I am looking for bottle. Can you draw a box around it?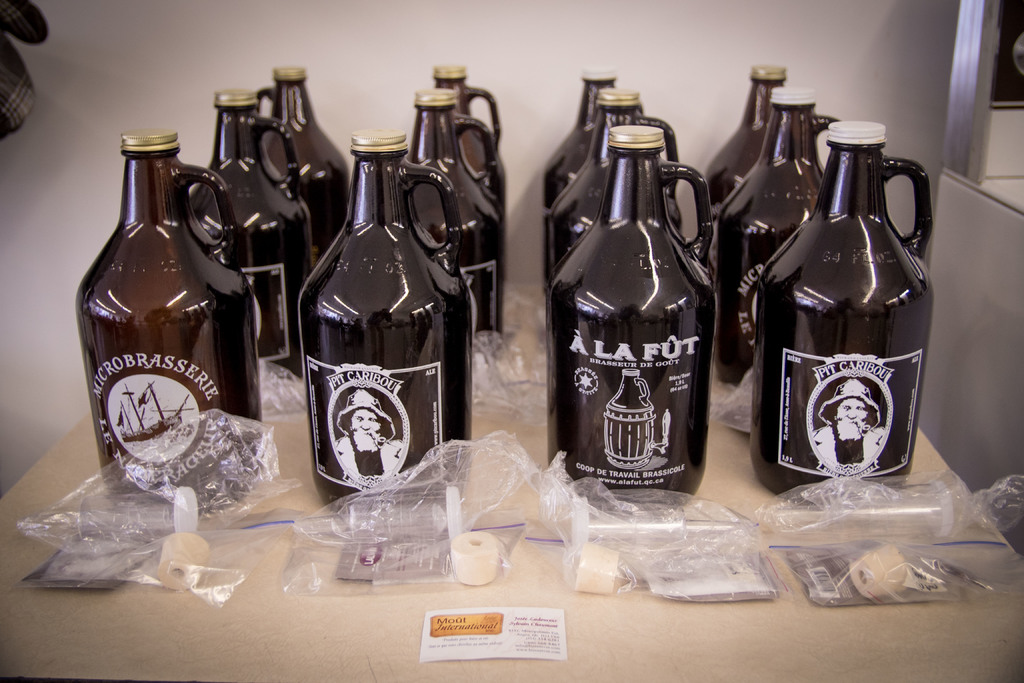
Sure, the bounding box is 426 62 508 236.
